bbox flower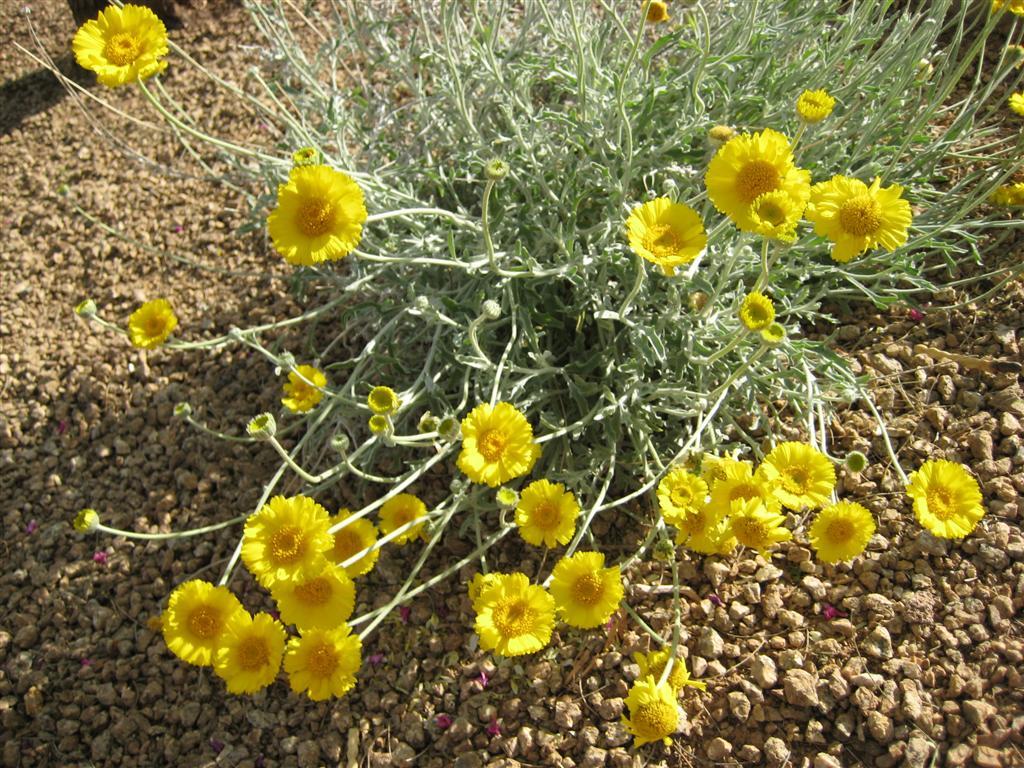
{"x1": 126, "y1": 296, "x2": 176, "y2": 346}
